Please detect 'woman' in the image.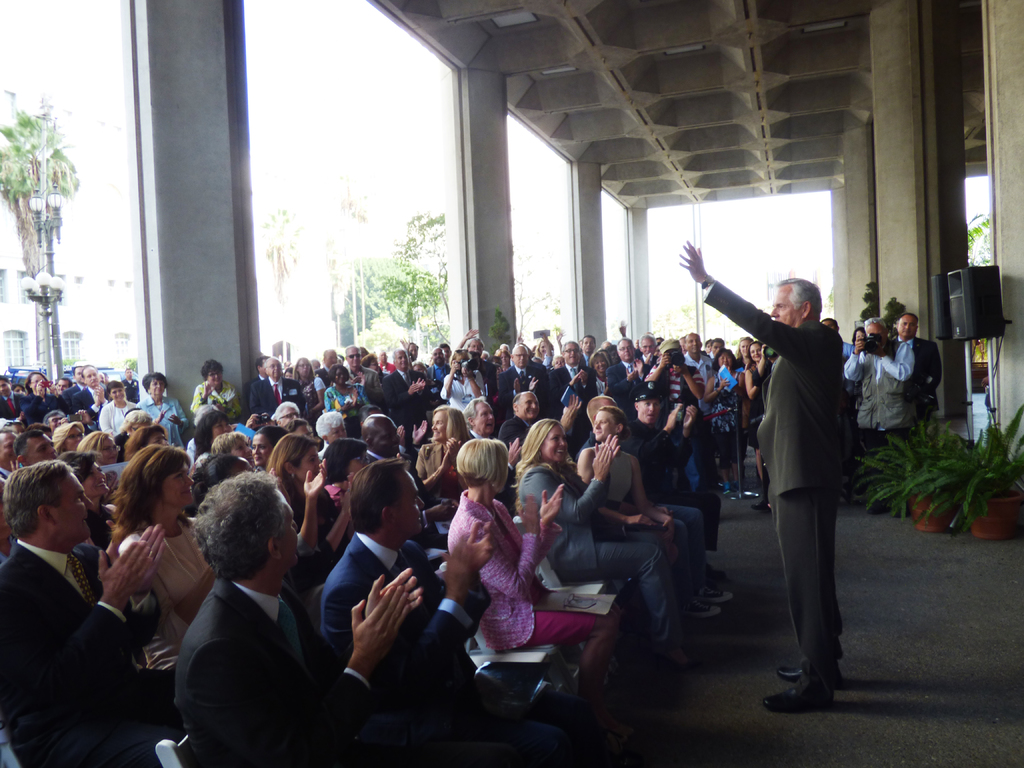
(51, 448, 119, 552).
